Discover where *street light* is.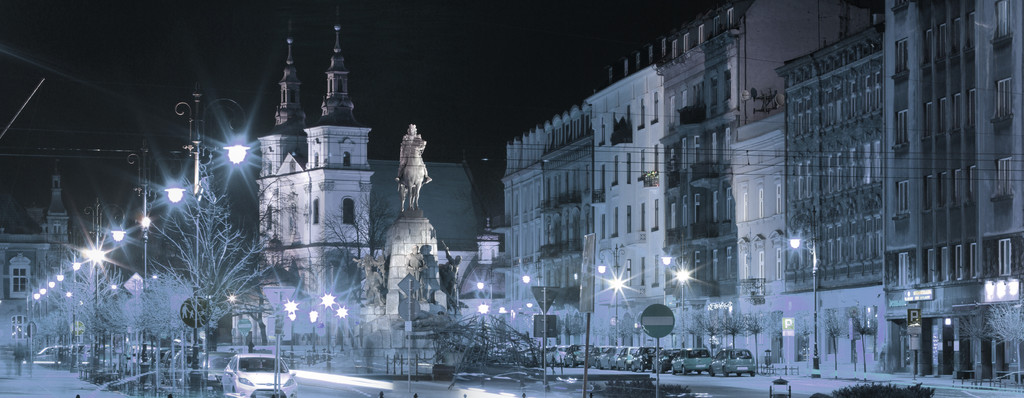
Discovered at {"left": 82, "top": 188, "right": 129, "bottom": 385}.
